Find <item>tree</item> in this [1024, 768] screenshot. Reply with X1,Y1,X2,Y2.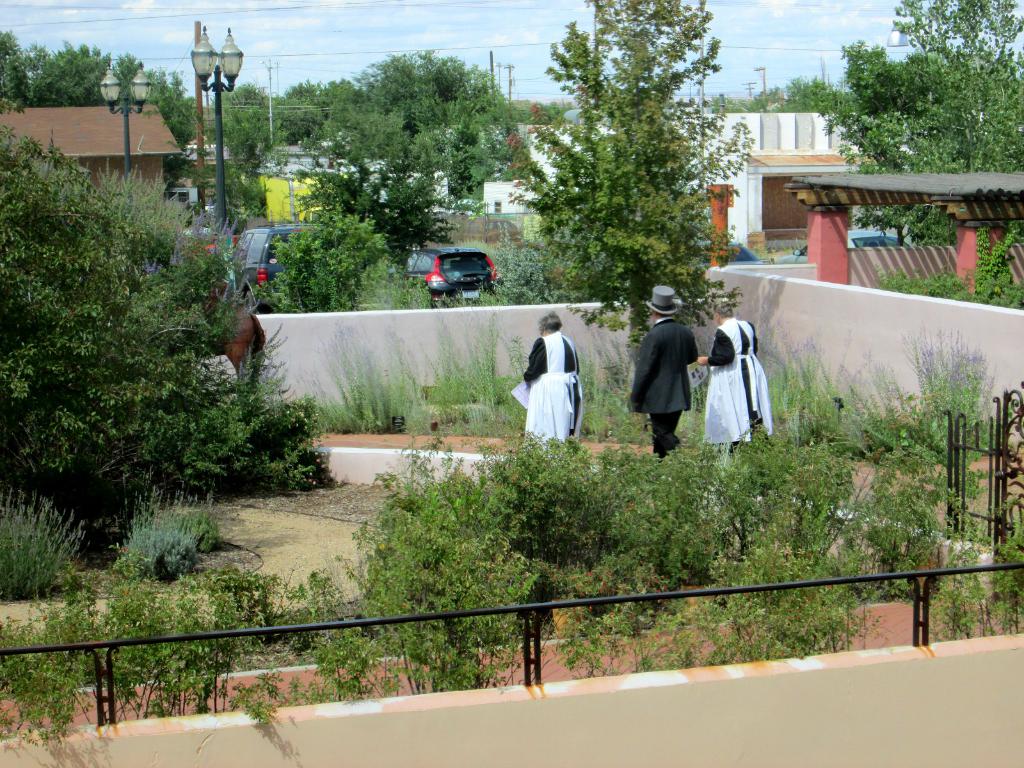
146,75,198,137.
